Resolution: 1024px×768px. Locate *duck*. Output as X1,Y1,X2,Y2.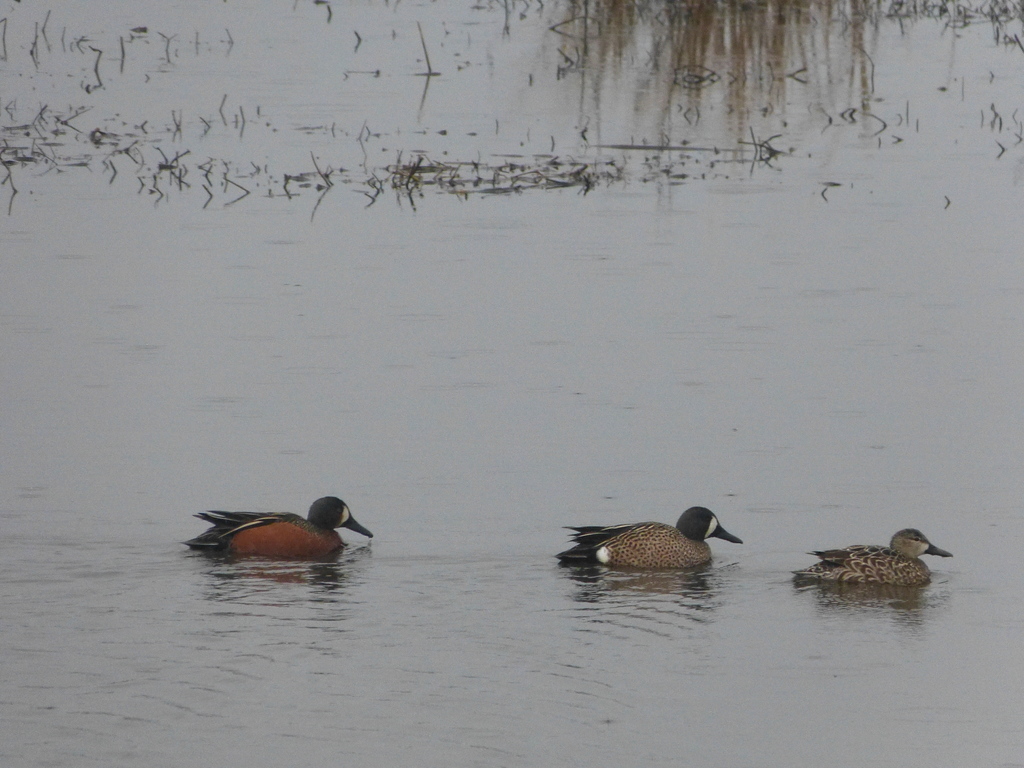
195,489,381,571.
